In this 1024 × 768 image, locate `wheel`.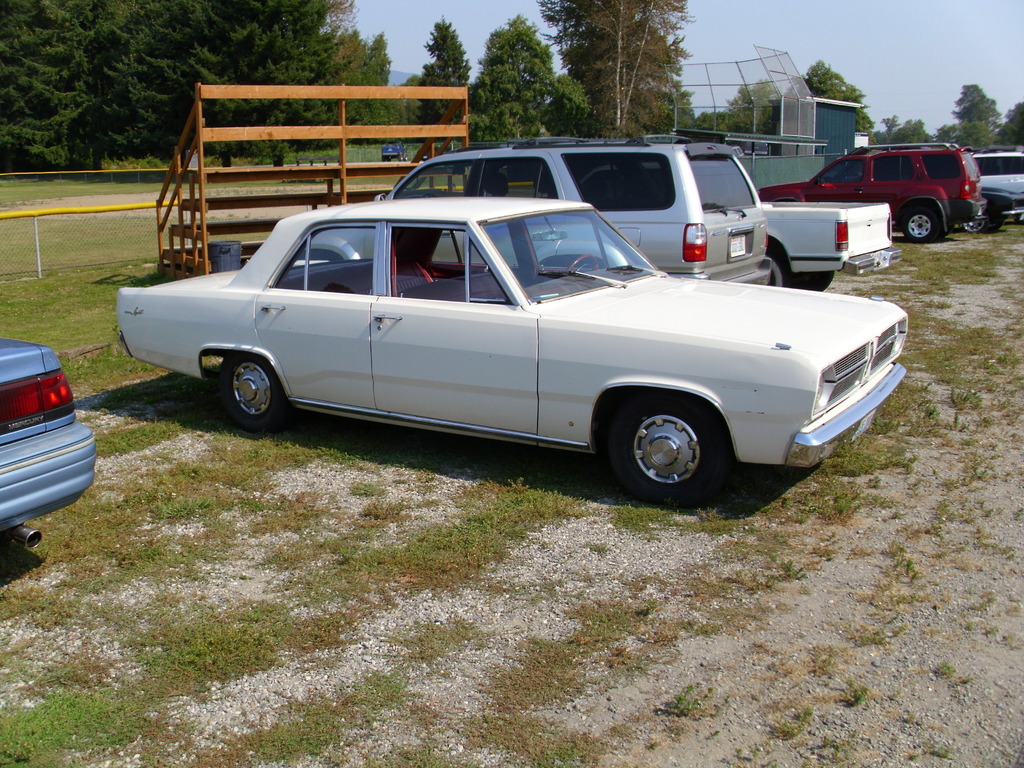
Bounding box: 904, 204, 943, 241.
